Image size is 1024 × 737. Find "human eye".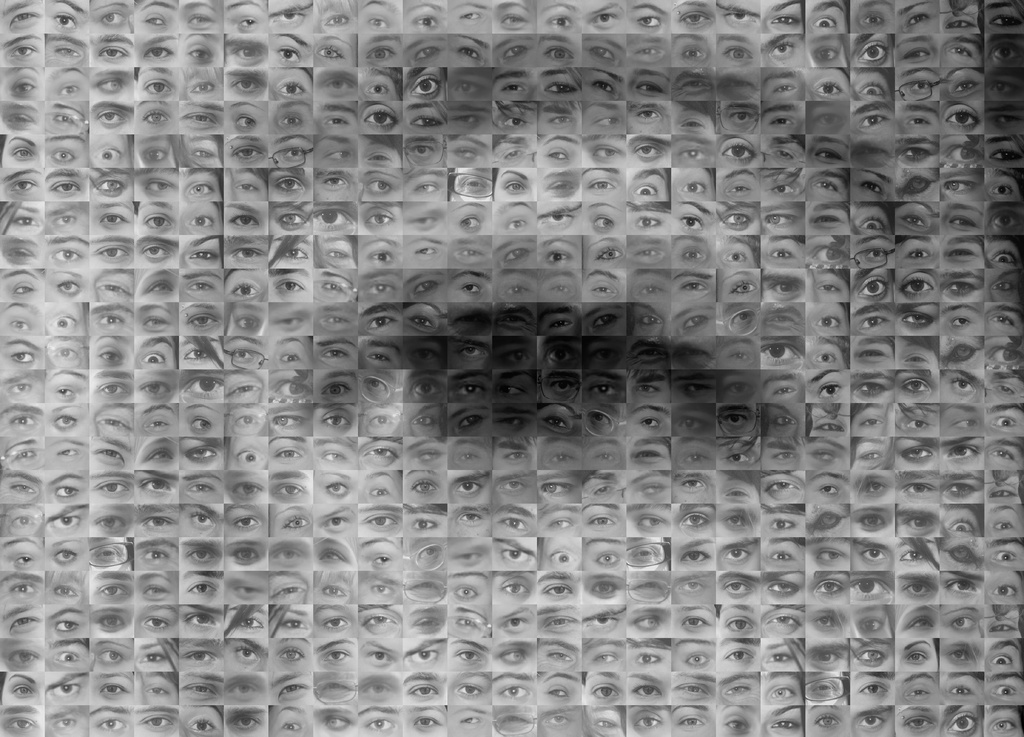
bbox(862, 547, 883, 561).
